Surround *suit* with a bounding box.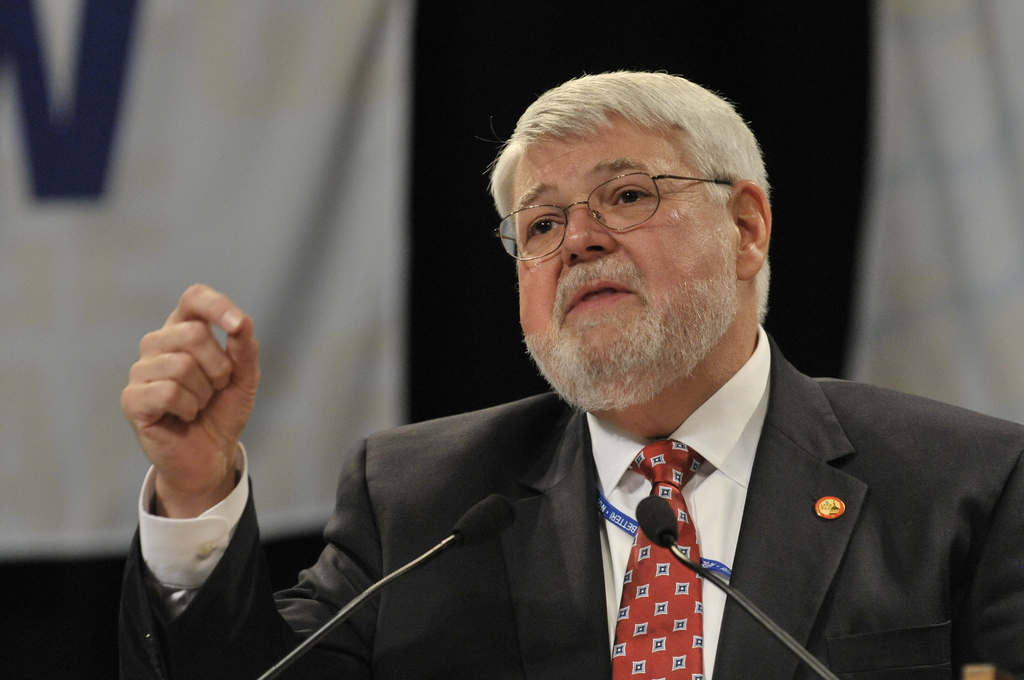
BBox(308, 346, 1023, 668).
